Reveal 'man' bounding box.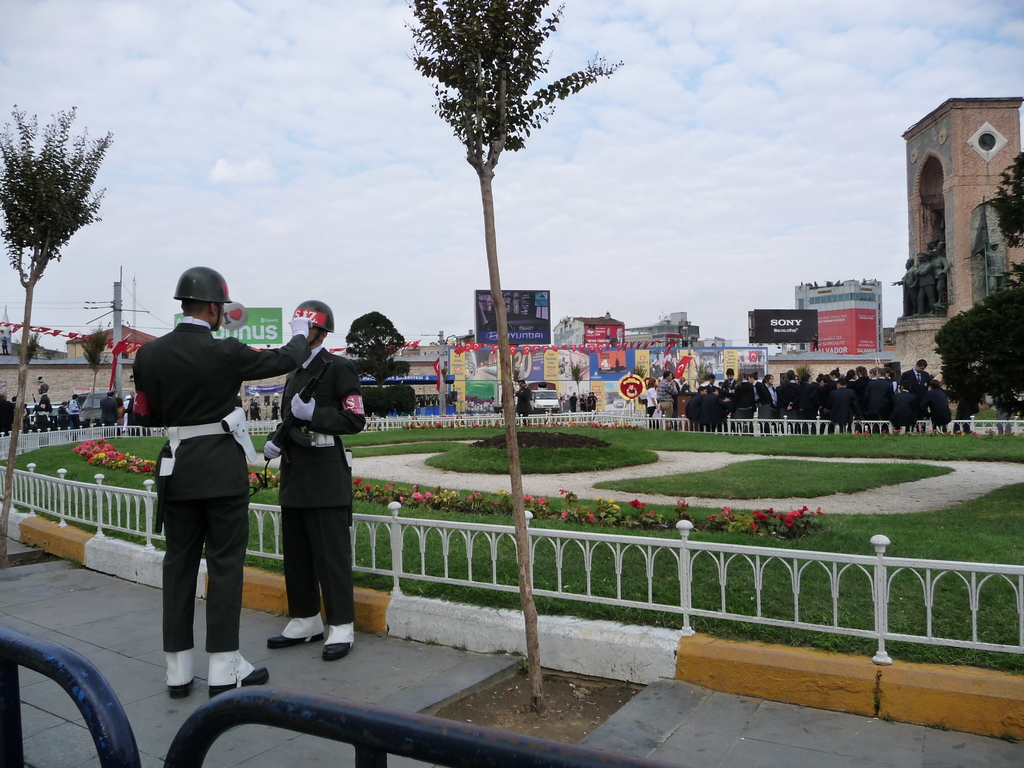
Revealed: [left=98, top=390, right=122, bottom=425].
